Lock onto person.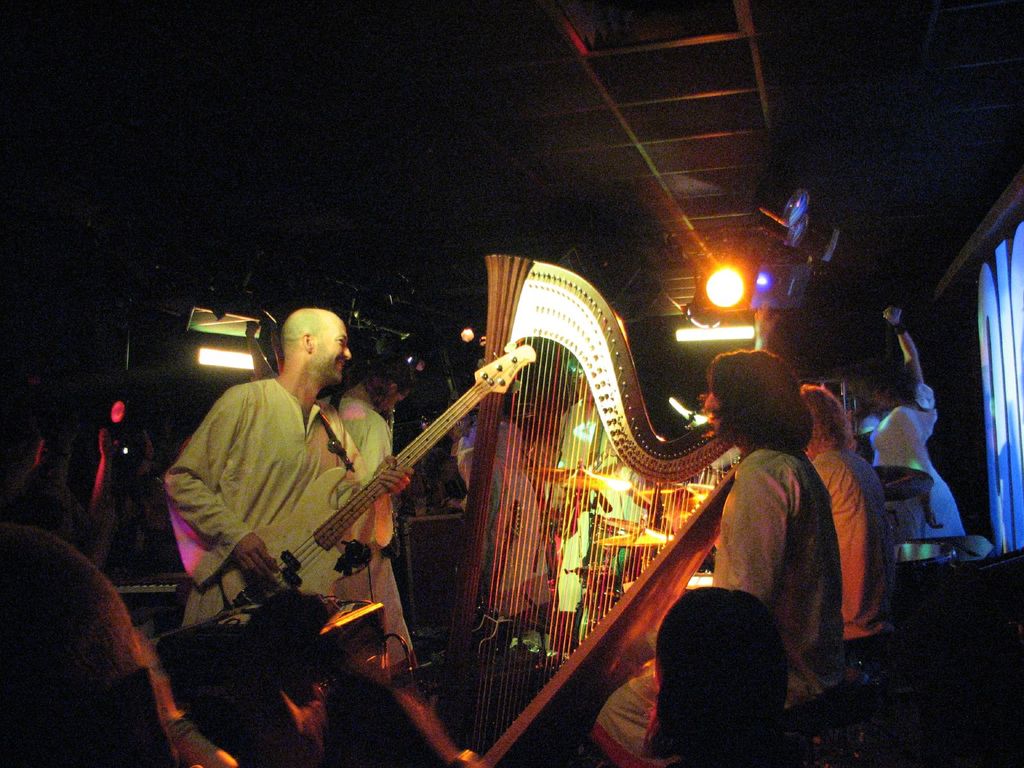
Locked: l=603, t=598, r=821, b=767.
